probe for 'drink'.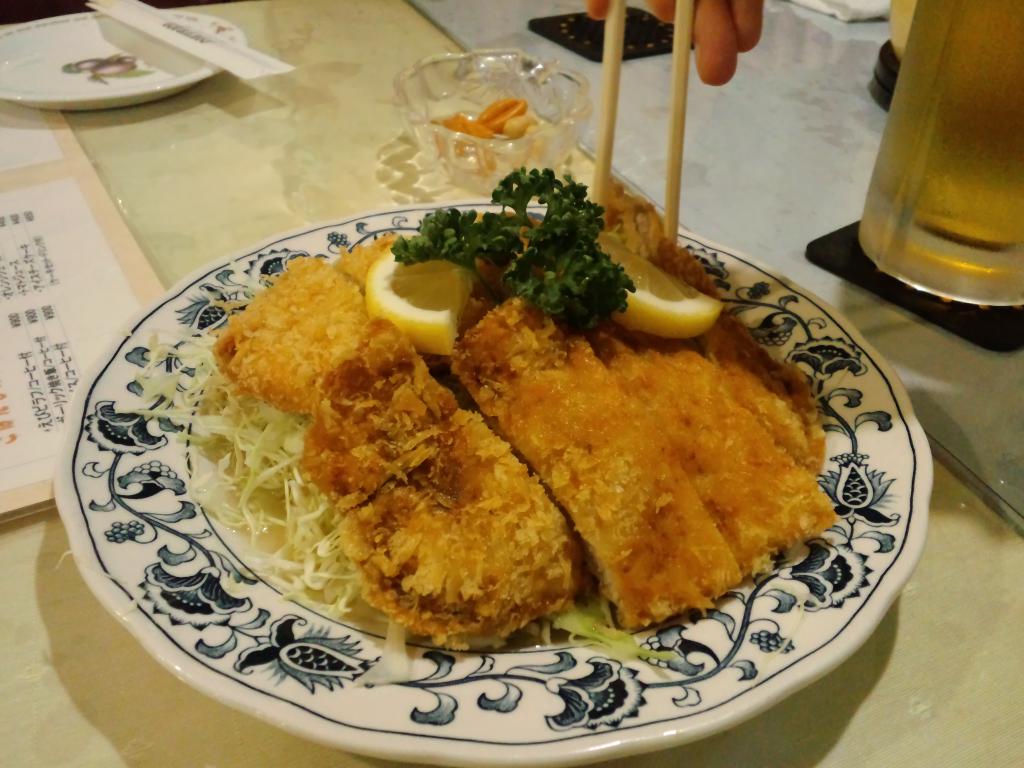
Probe result: rect(858, 1, 1023, 303).
